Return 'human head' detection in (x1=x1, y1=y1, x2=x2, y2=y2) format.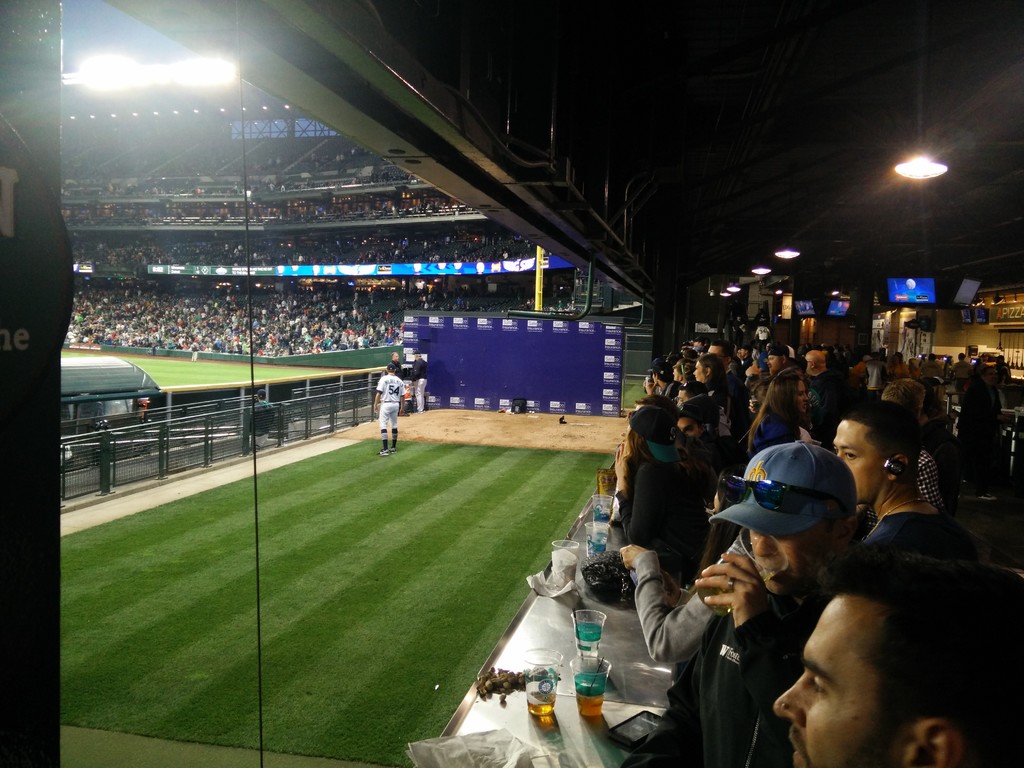
(x1=804, y1=351, x2=829, y2=374).
